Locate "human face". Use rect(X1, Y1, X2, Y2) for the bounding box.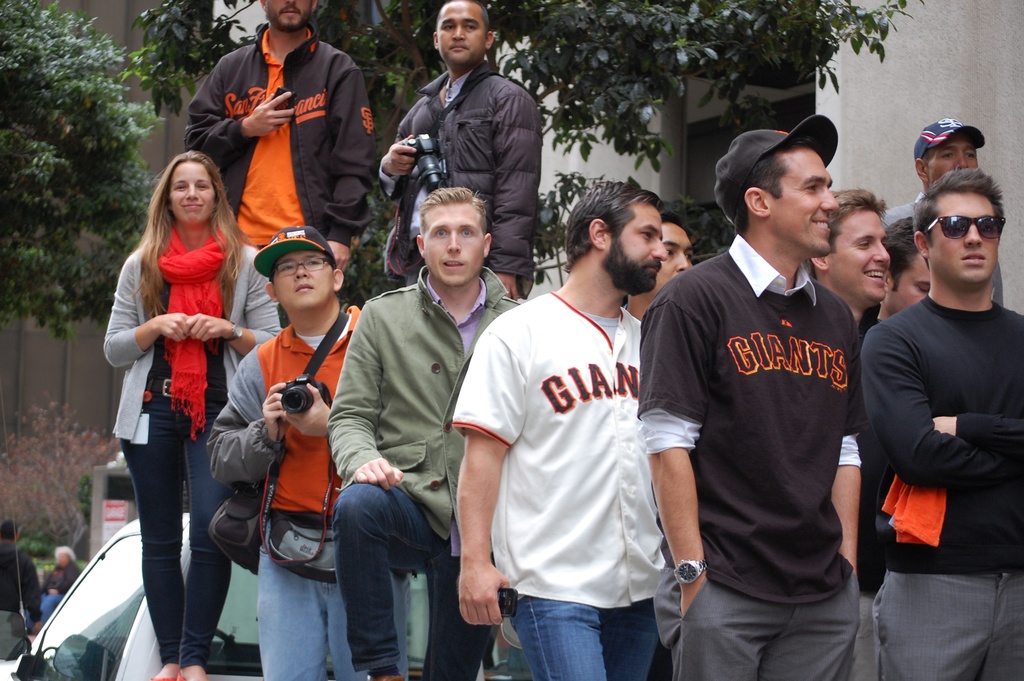
rect(273, 249, 332, 308).
